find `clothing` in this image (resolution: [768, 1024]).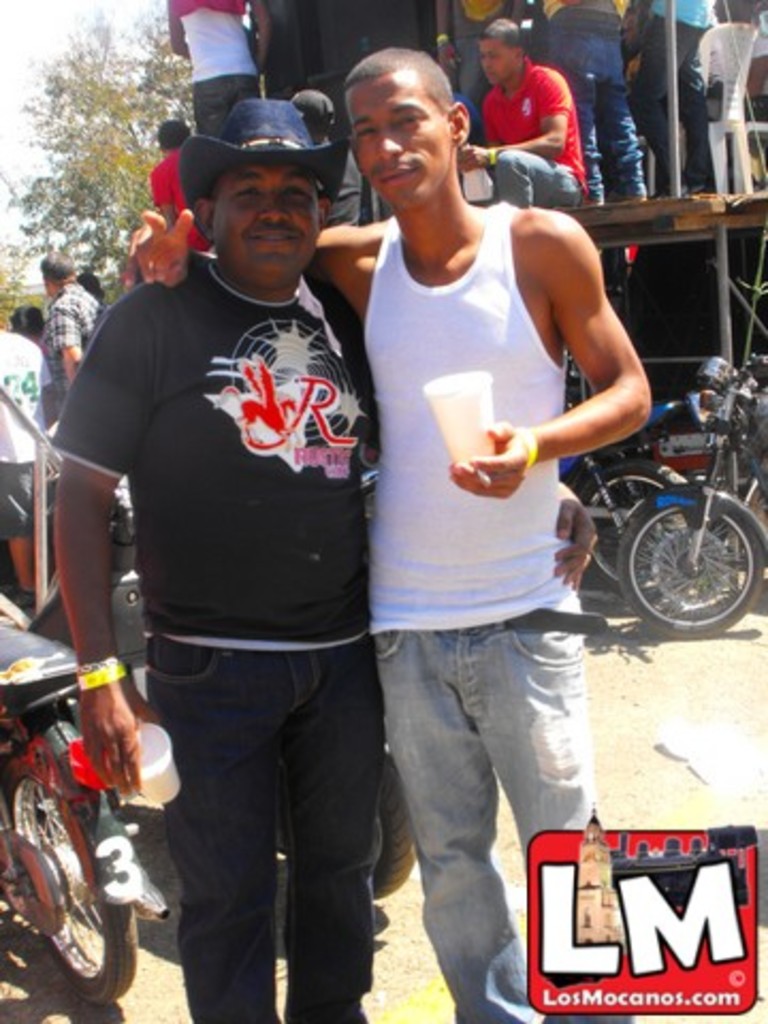
{"x1": 34, "y1": 273, "x2": 109, "y2": 416}.
